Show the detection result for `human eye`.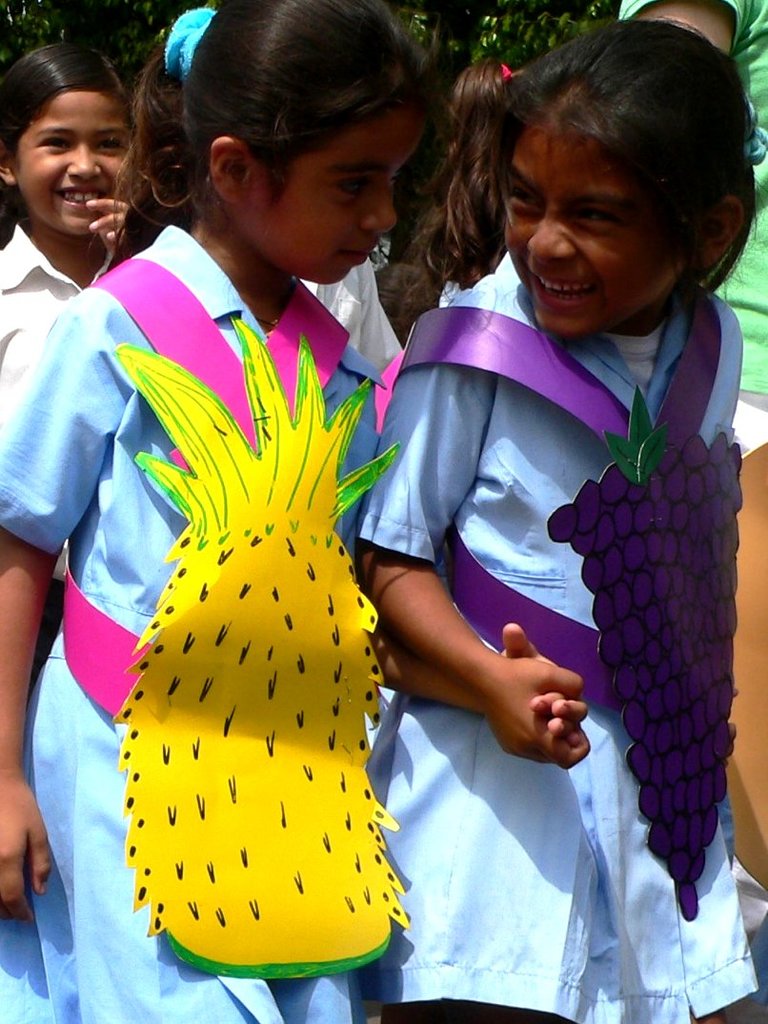
[left=34, top=134, right=73, bottom=154].
